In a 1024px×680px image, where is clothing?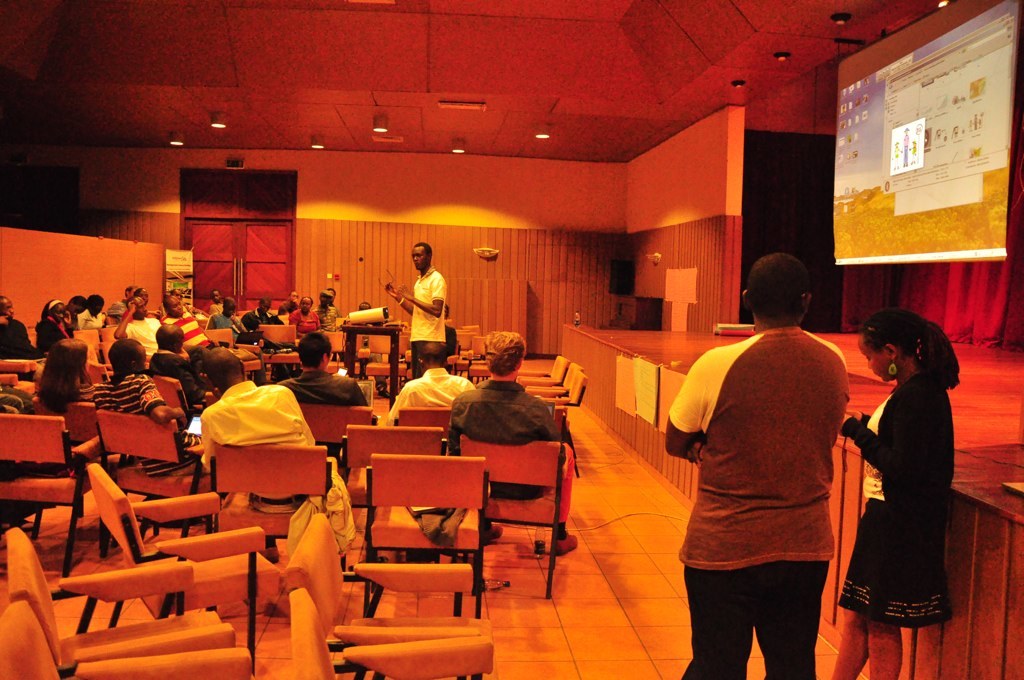
[445, 380, 579, 521].
